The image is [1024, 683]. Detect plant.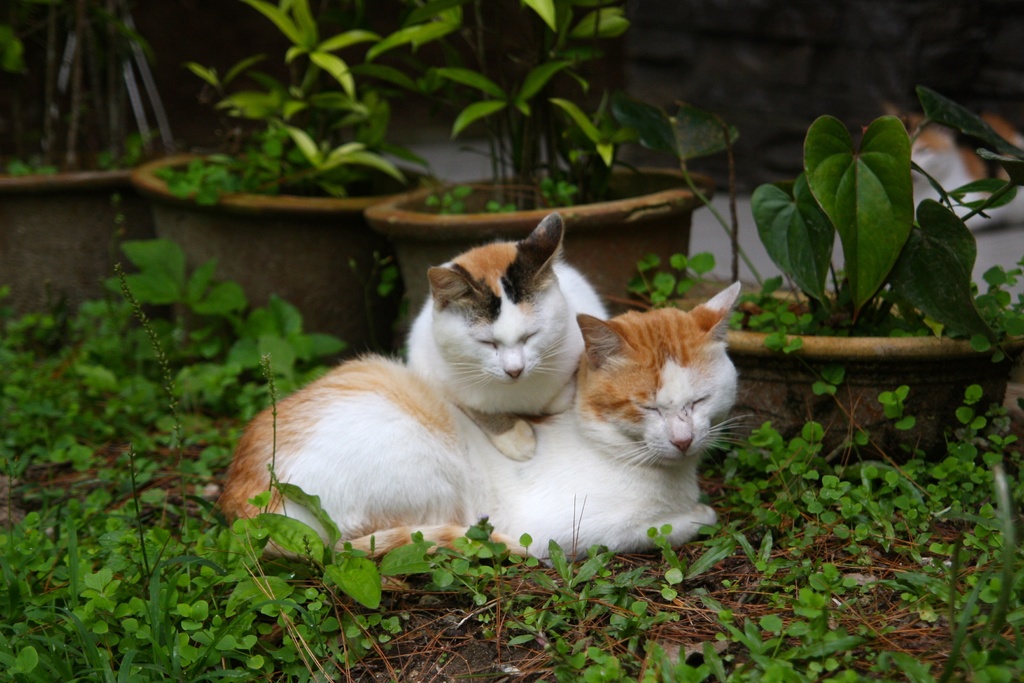
Detection: [left=730, top=81, right=992, bottom=493].
